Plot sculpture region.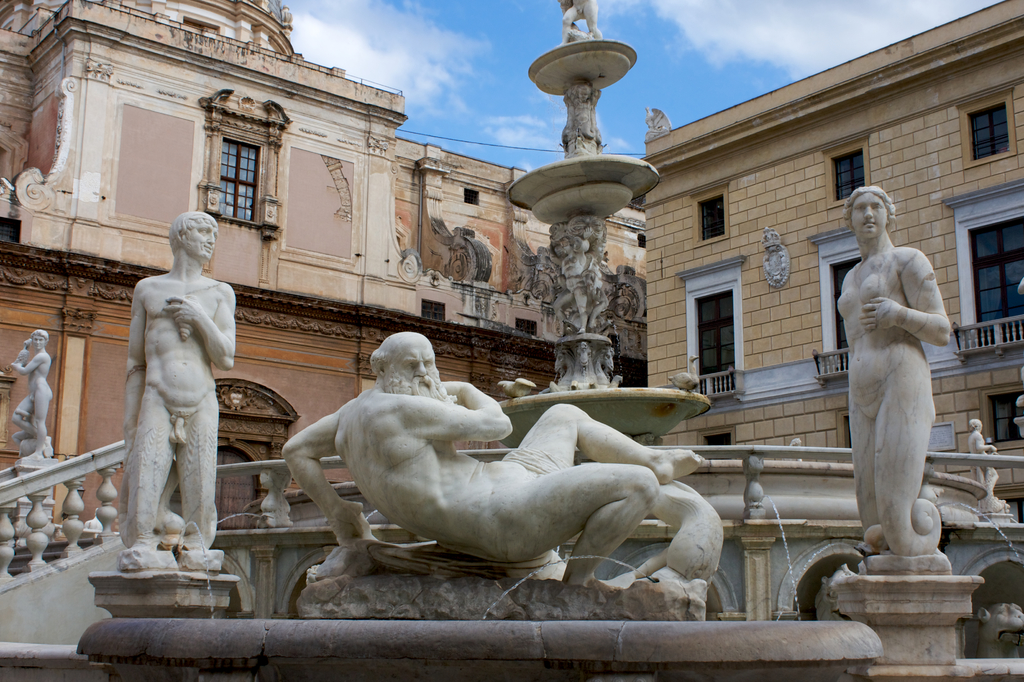
Plotted at detection(279, 323, 715, 589).
